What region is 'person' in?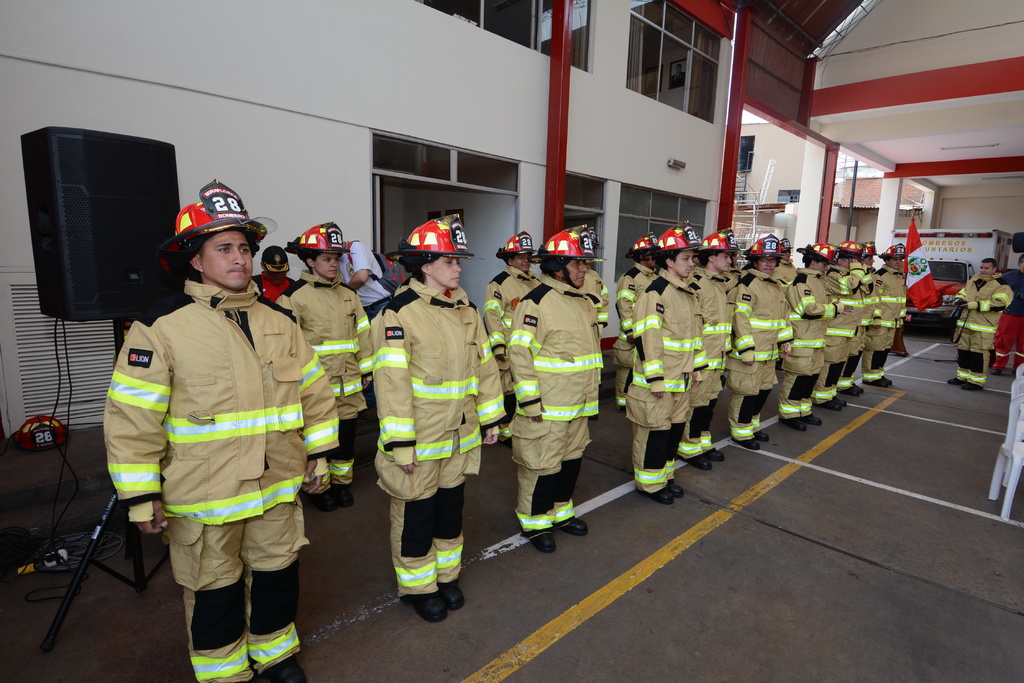
crop(991, 254, 1023, 374).
